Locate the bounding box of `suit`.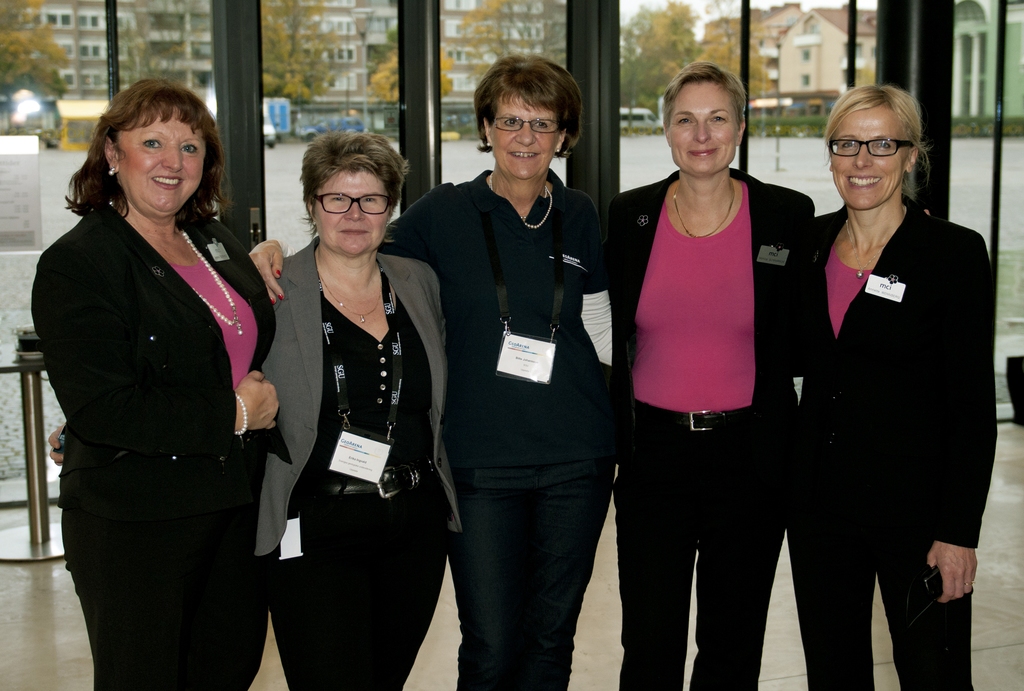
Bounding box: {"x1": 37, "y1": 120, "x2": 307, "y2": 687}.
